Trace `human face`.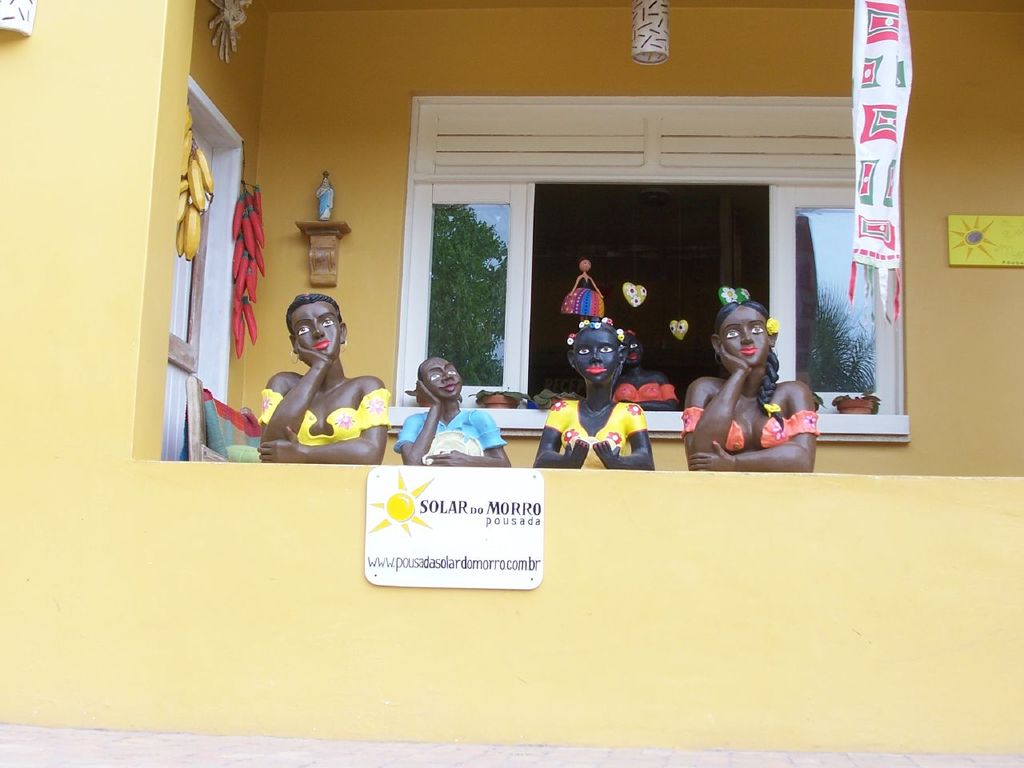
Traced to locate(426, 360, 460, 396).
